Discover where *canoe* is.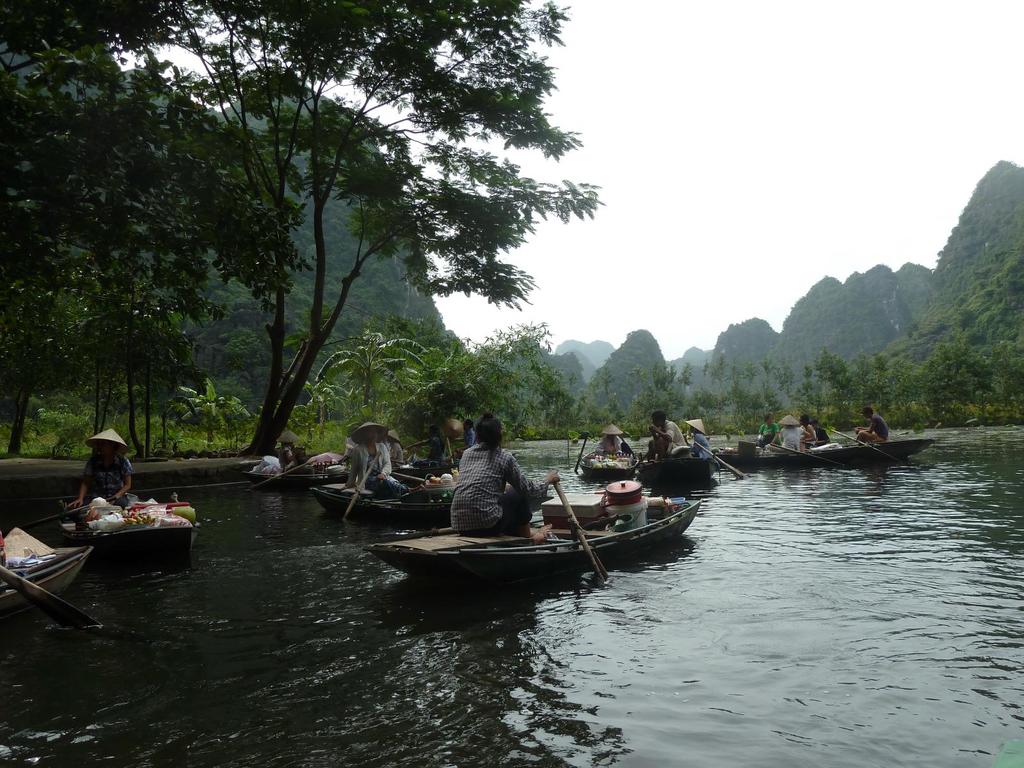
Discovered at locate(814, 440, 932, 467).
